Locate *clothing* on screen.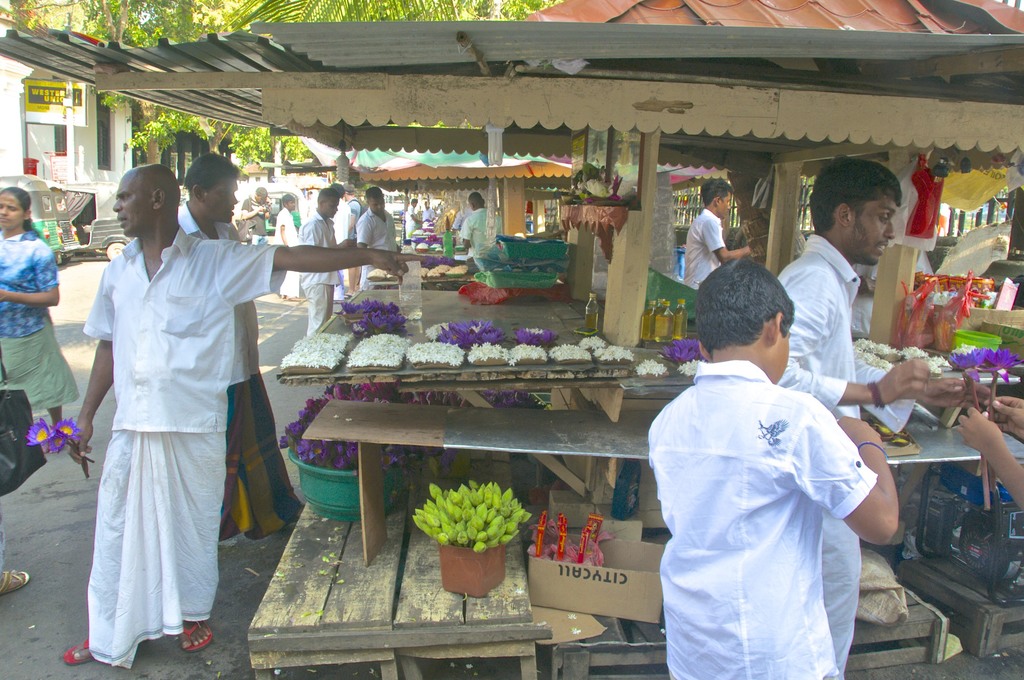
On screen at [778, 239, 860, 423].
